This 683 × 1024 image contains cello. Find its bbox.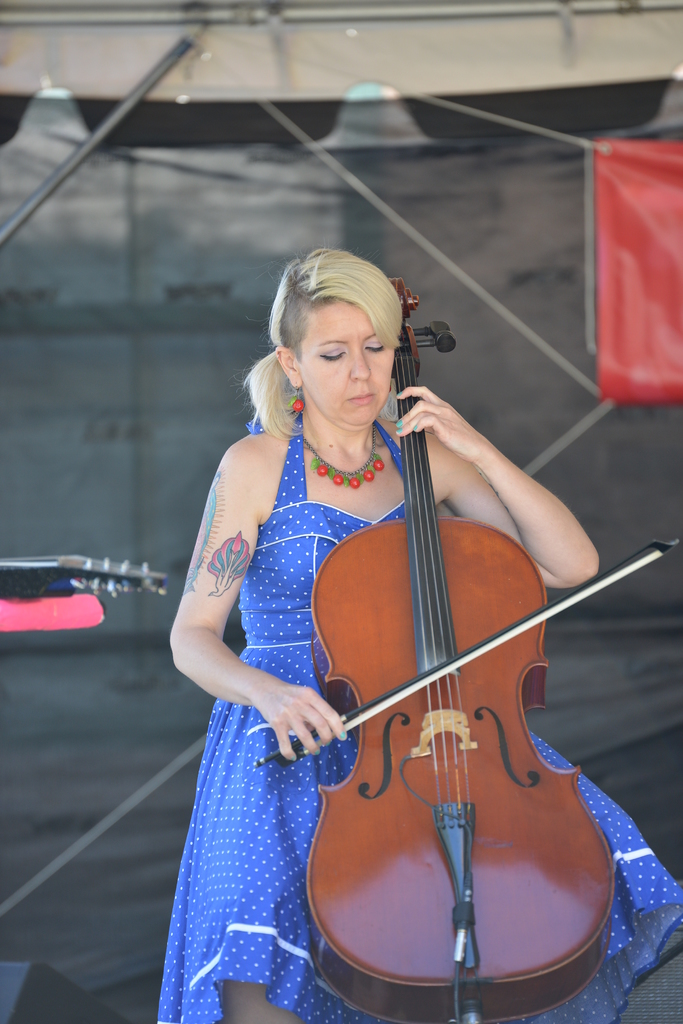
257:275:682:1023.
